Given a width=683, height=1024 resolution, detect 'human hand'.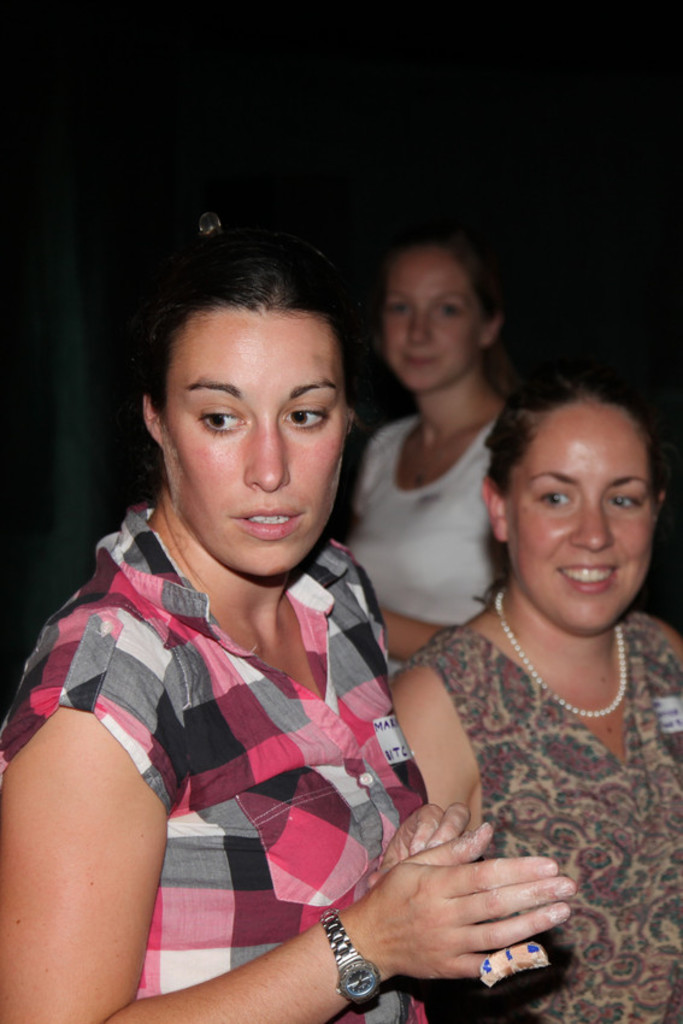
bbox=(367, 804, 478, 885).
